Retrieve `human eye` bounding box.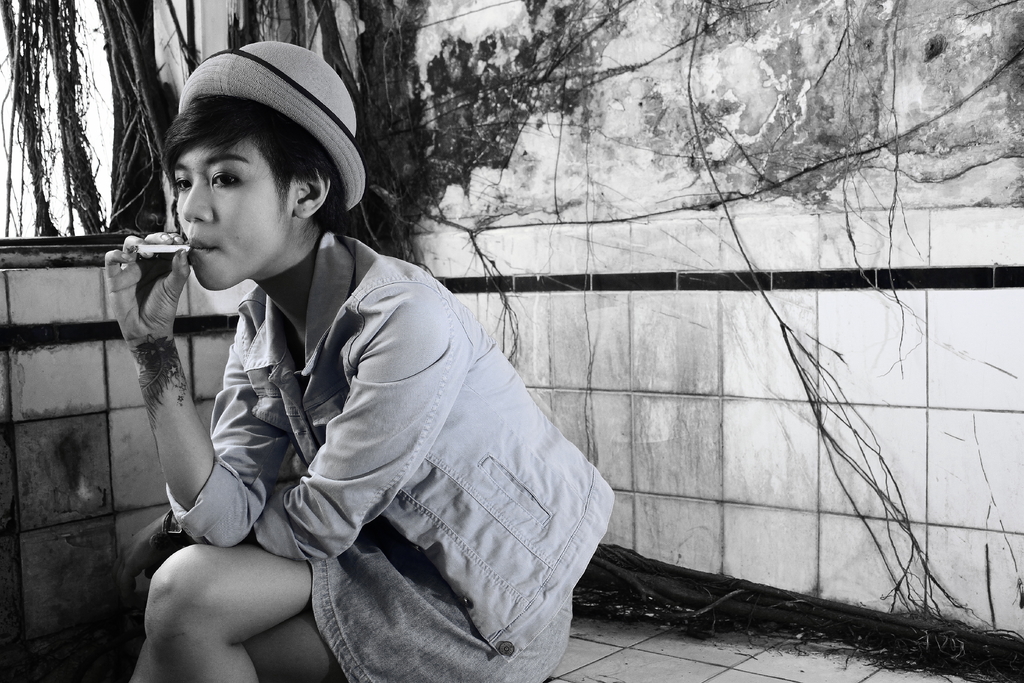
Bounding box: region(204, 167, 246, 189).
